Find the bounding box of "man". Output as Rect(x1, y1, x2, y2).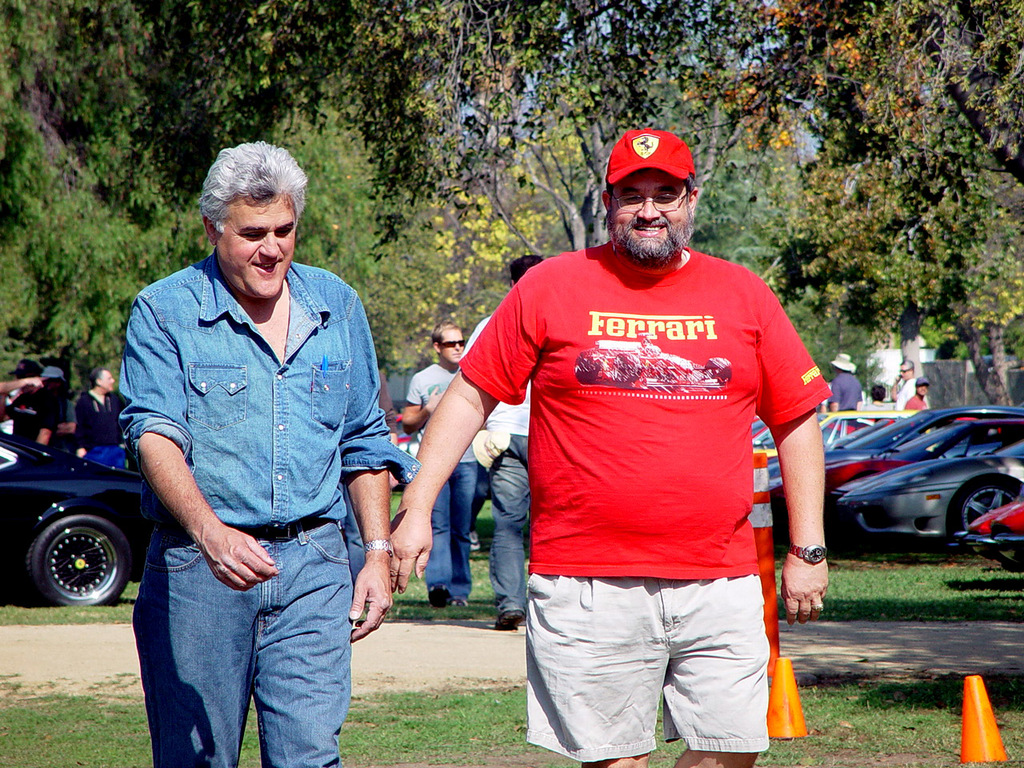
Rect(905, 367, 928, 418).
